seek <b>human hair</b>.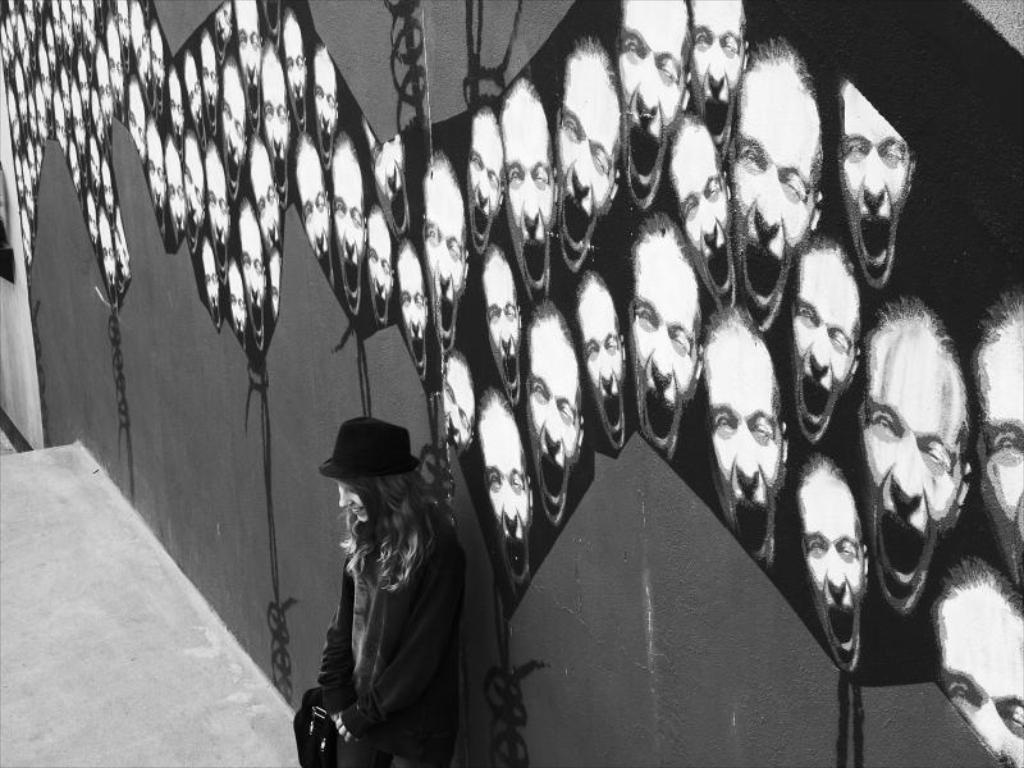
[572, 264, 612, 315].
